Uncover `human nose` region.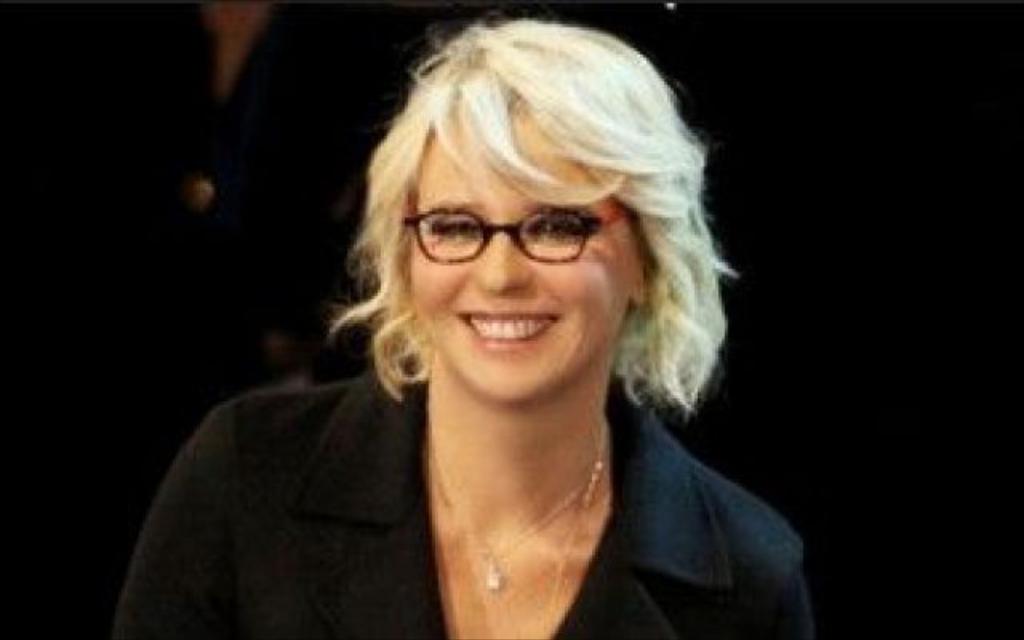
Uncovered: pyautogui.locateOnScreen(475, 214, 541, 296).
